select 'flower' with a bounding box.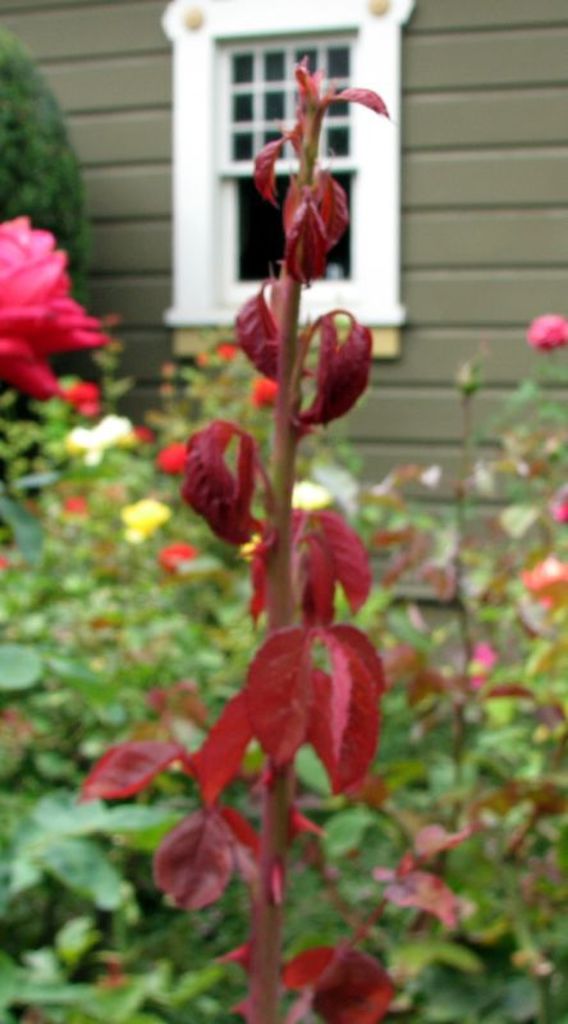
{"left": 475, "top": 639, "right": 490, "bottom": 668}.
